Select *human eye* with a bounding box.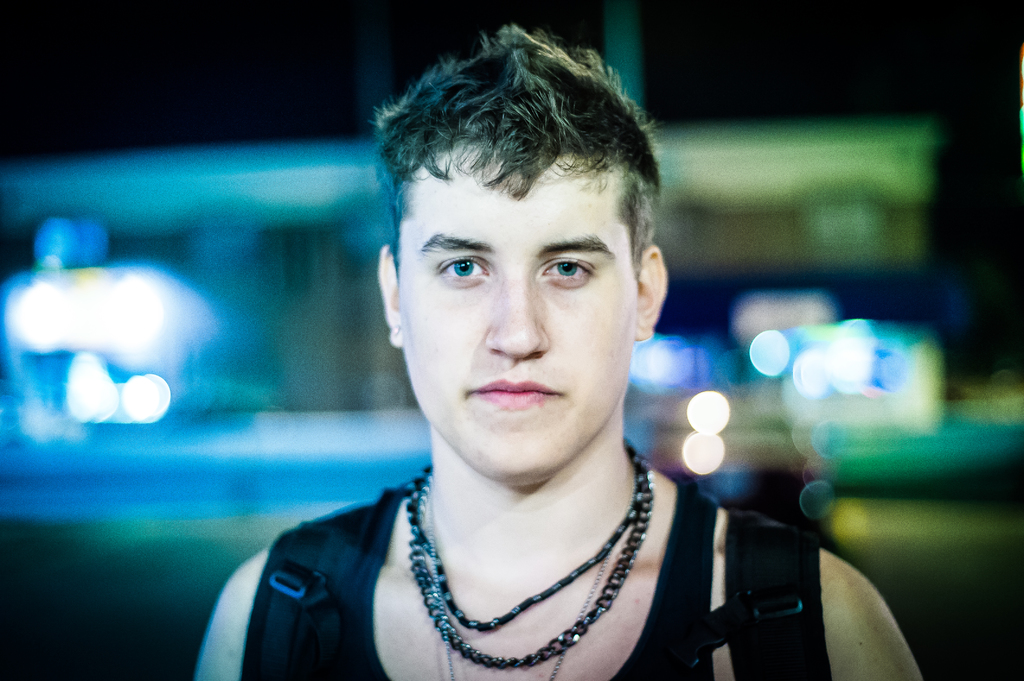
locate(434, 255, 489, 285).
